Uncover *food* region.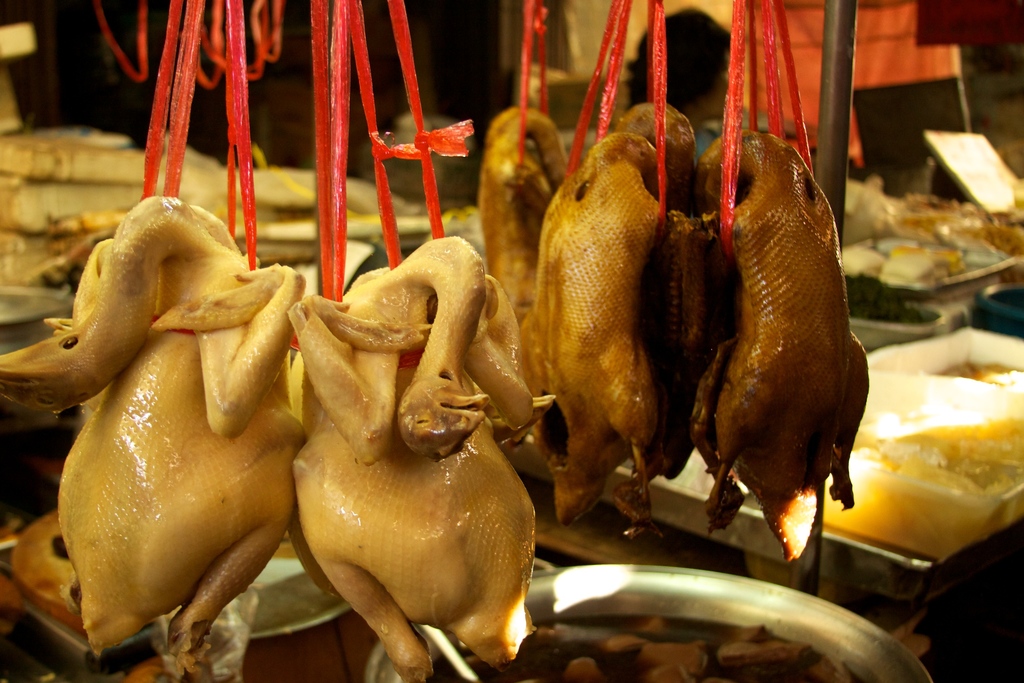
Uncovered: region(77, 320, 307, 663).
